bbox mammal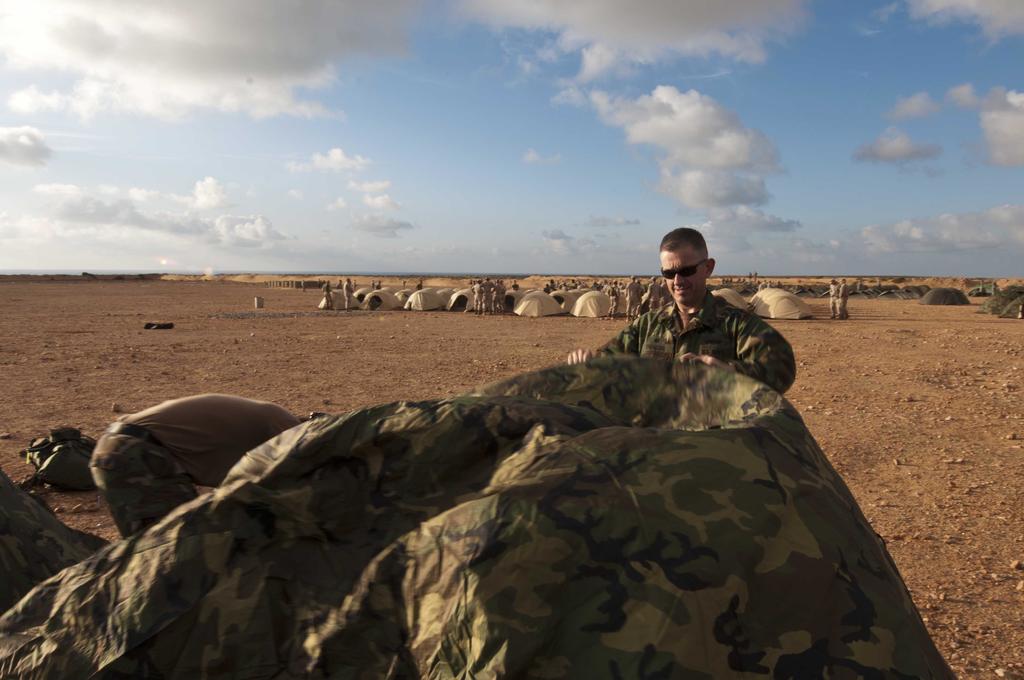
rect(565, 225, 796, 394)
